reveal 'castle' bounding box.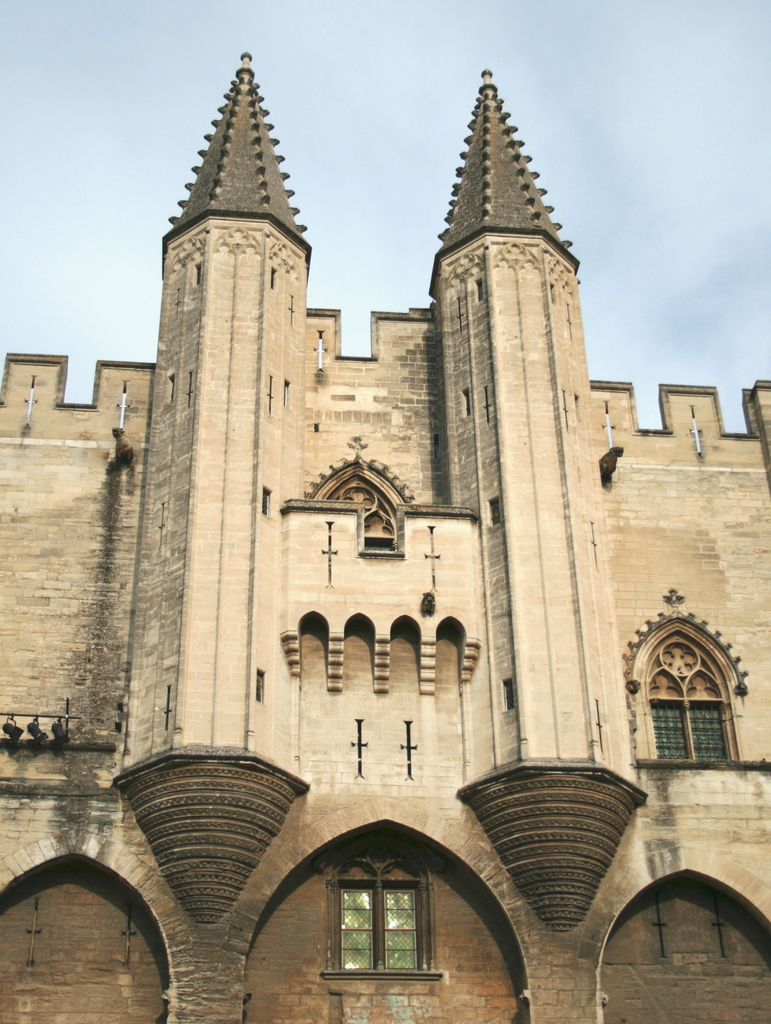
Revealed: bbox(0, 52, 770, 1023).
